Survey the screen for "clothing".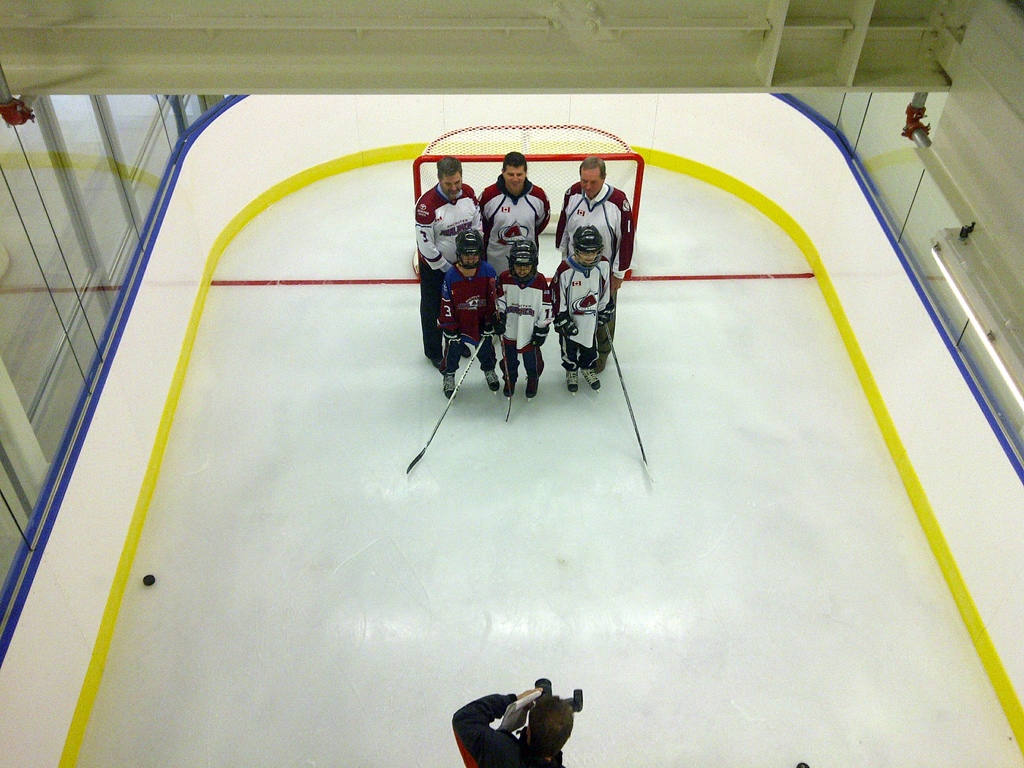
Survey found: <box>412,185,477,362</box>.
